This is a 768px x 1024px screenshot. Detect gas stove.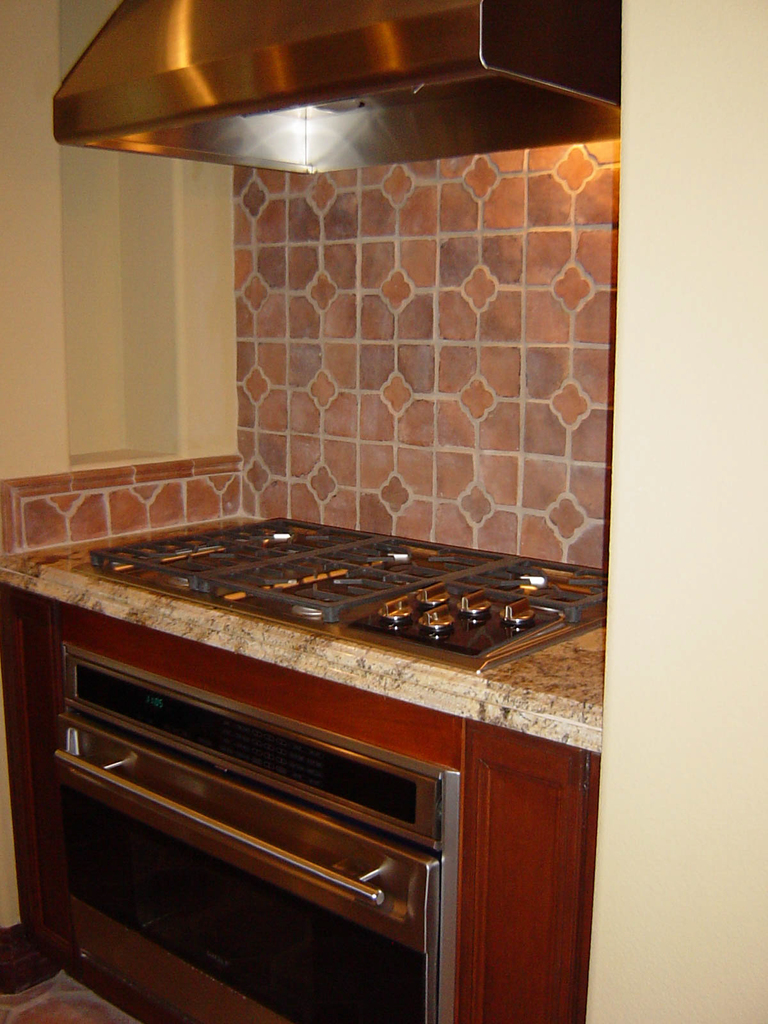
89:515:621:678.
